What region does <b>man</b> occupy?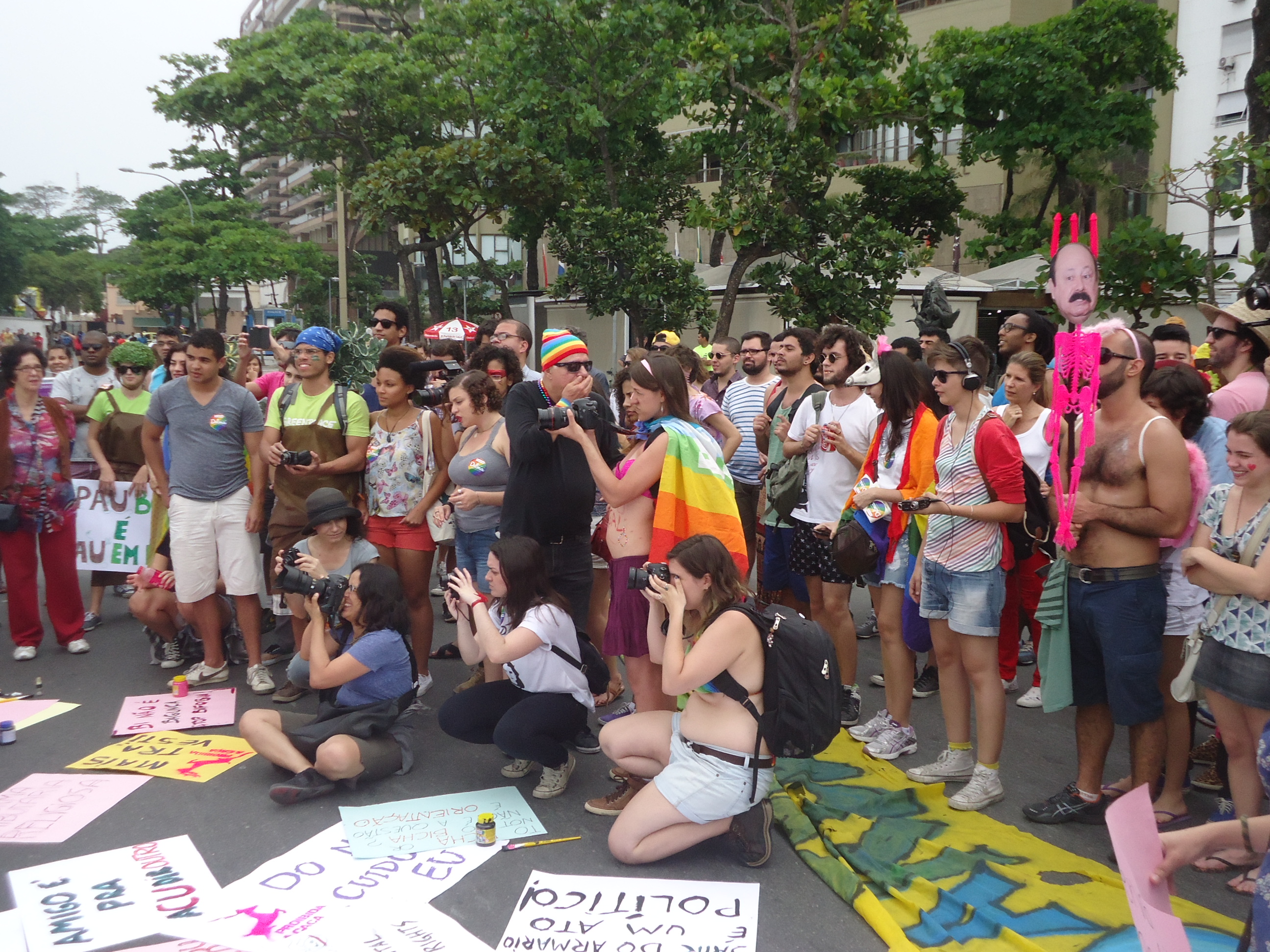
locate(435, 164, 452, 176).
